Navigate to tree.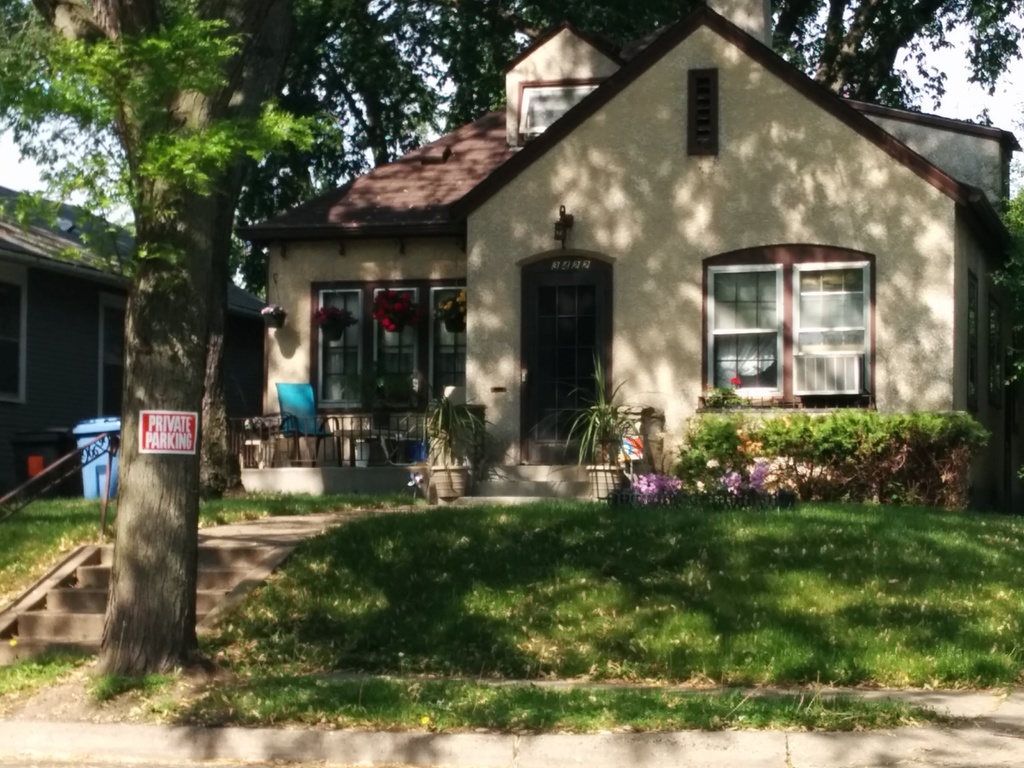
Navigation target: {"left": 460, "top": 0, "right": 1023, "bottom": 126}.
